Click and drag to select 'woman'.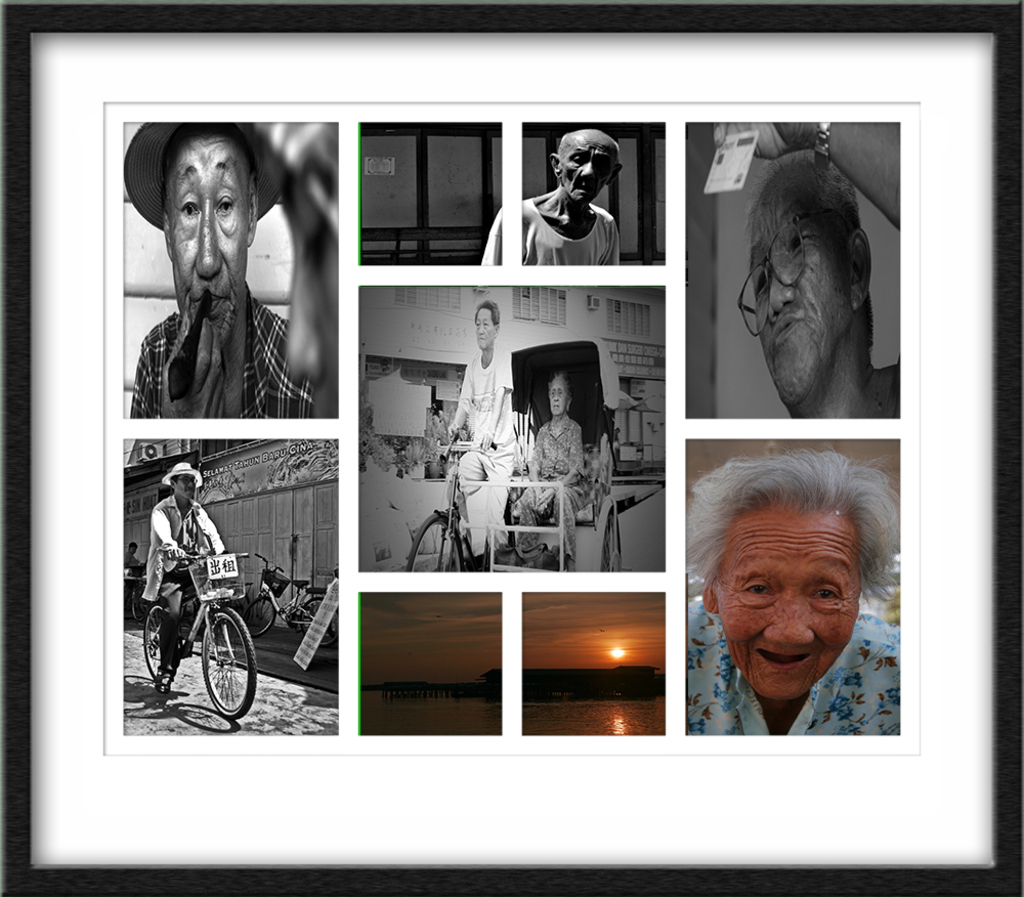
Selection: [x1=729, y1=121, x2=879, y2=421].
